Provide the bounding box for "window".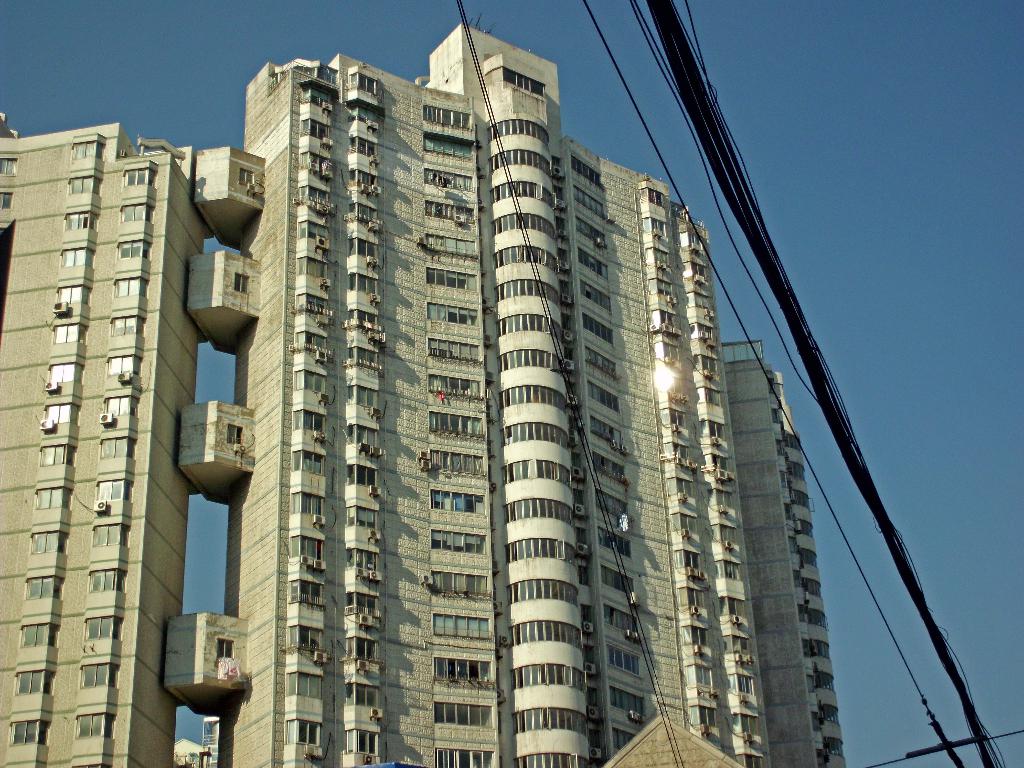
[422, 135, 470, 157].
